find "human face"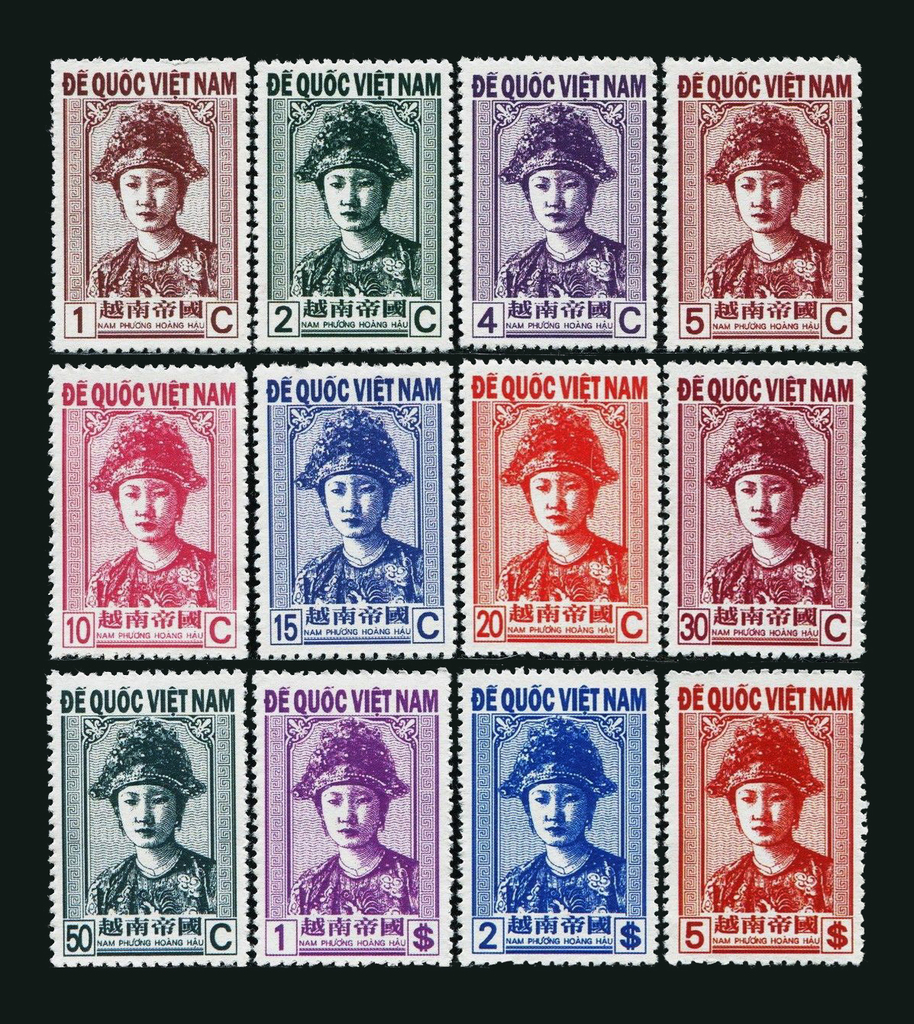
(x1=118, y1=789, x2=186, y2=849)
